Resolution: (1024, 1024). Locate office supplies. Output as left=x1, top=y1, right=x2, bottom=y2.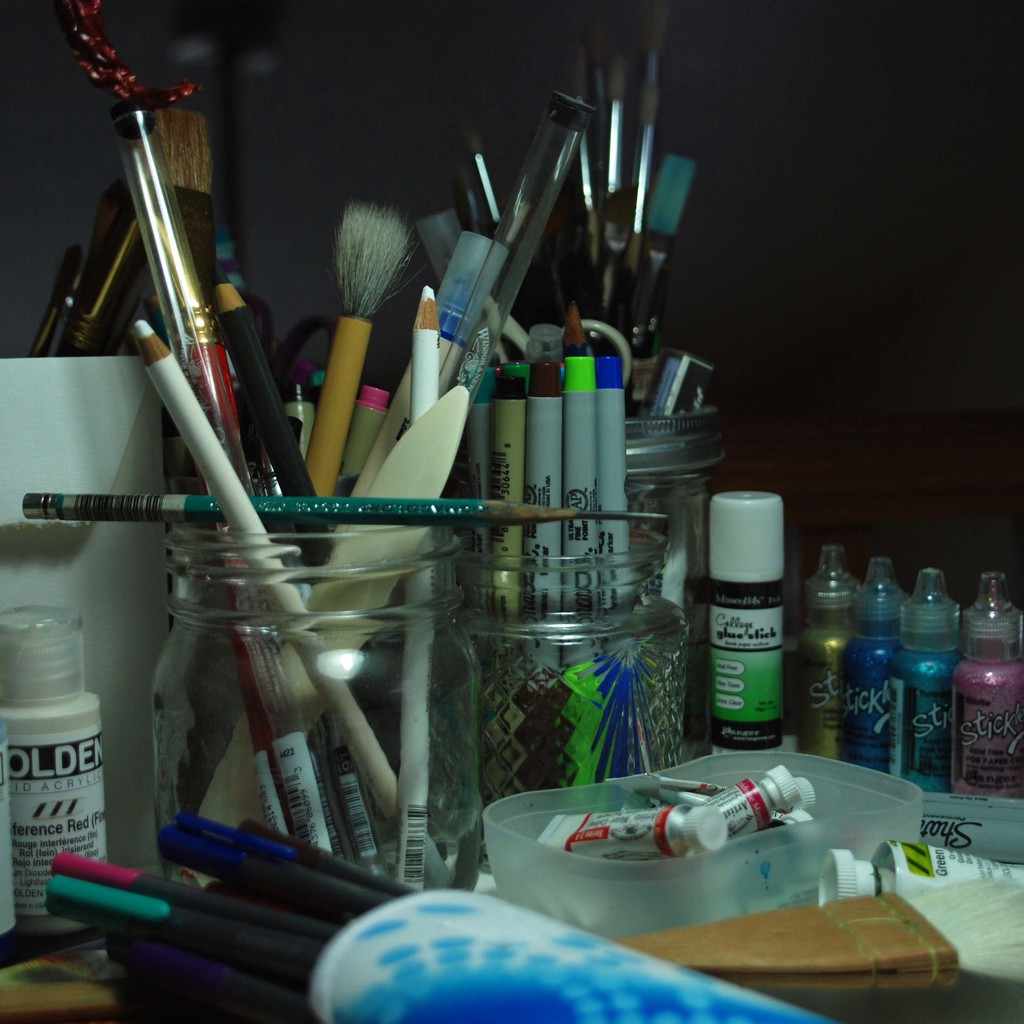
left=644, top=341, right=729, bottom=416.
